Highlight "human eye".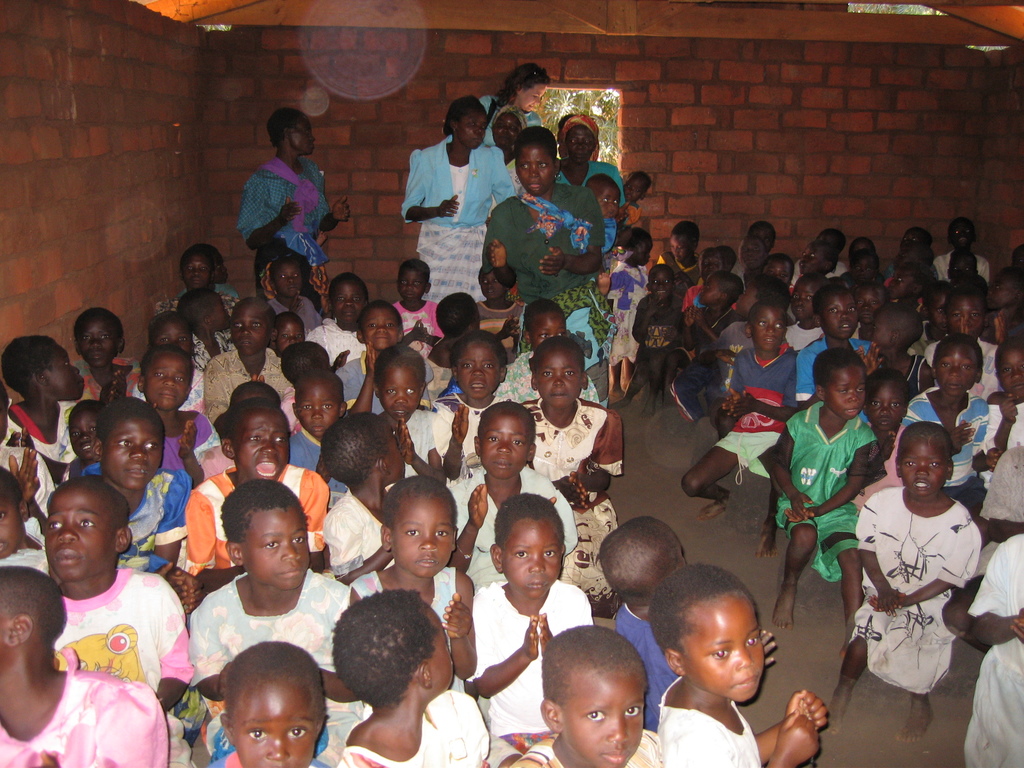
Highlighted region: (351,295,361,303).
